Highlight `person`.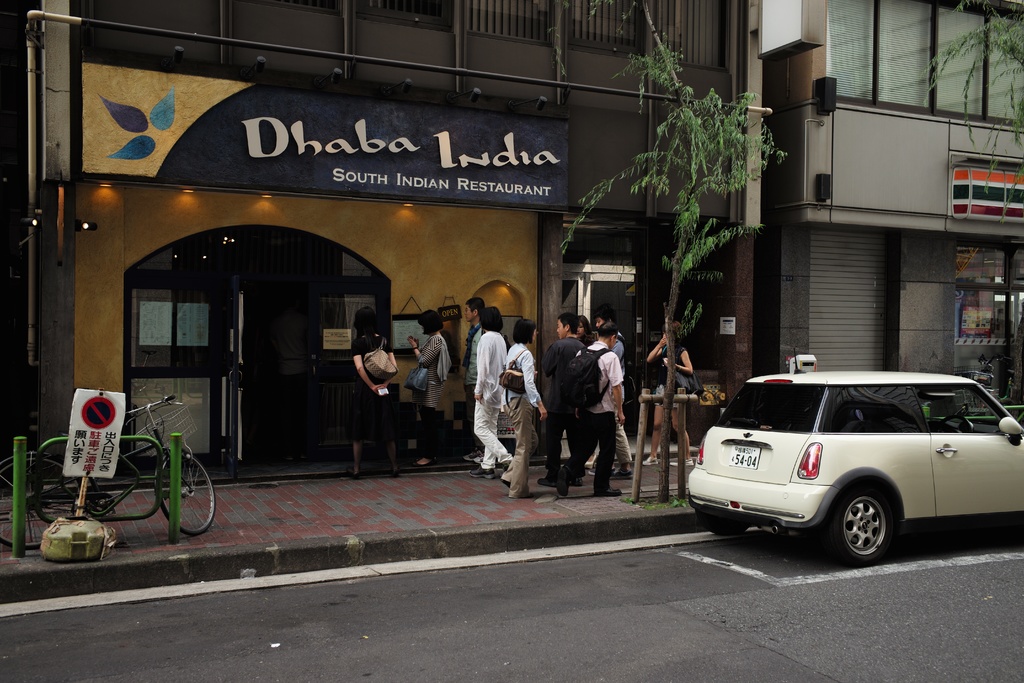
Highlighted region: (424,297,491,460).
